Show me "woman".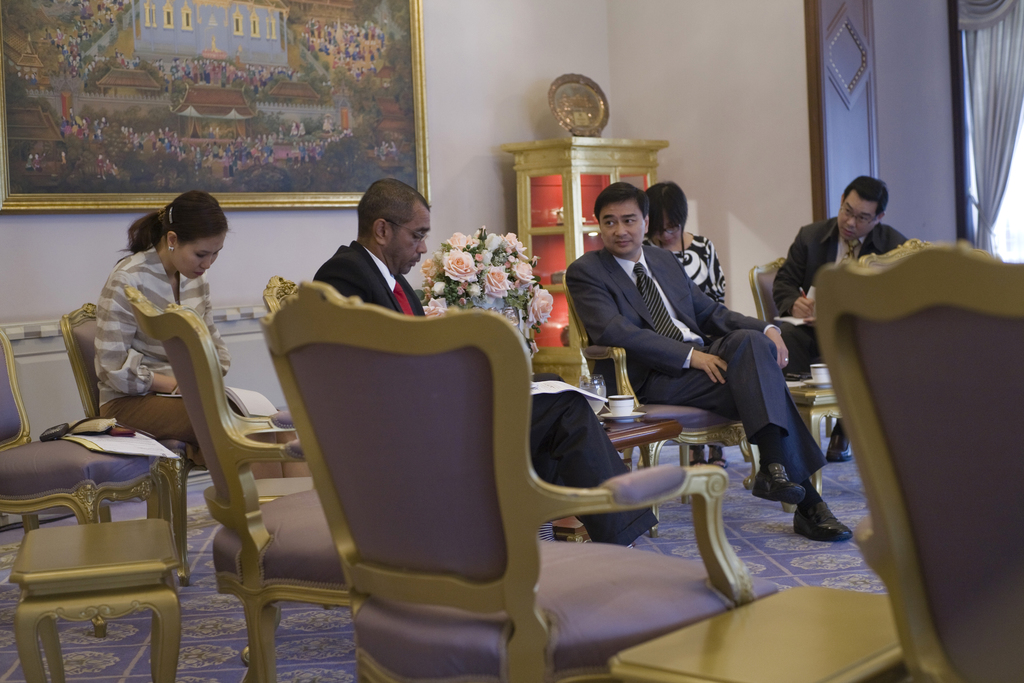
"woman" is here: [76,190,251,616].
